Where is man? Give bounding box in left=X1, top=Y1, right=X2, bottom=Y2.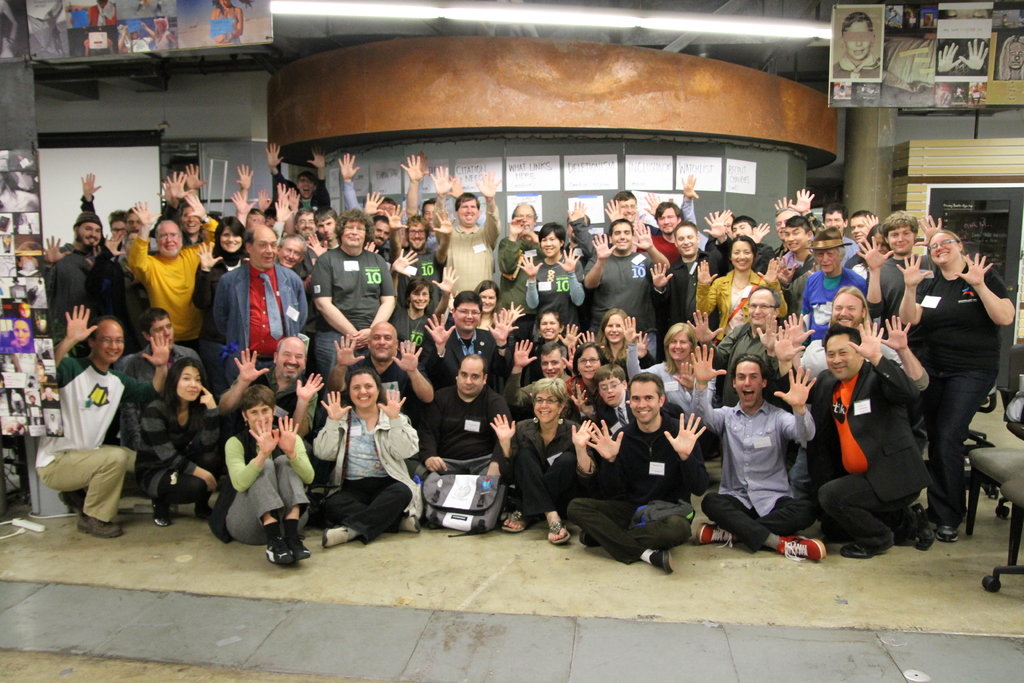
left=561, top=377, right=715, bottom=575.
